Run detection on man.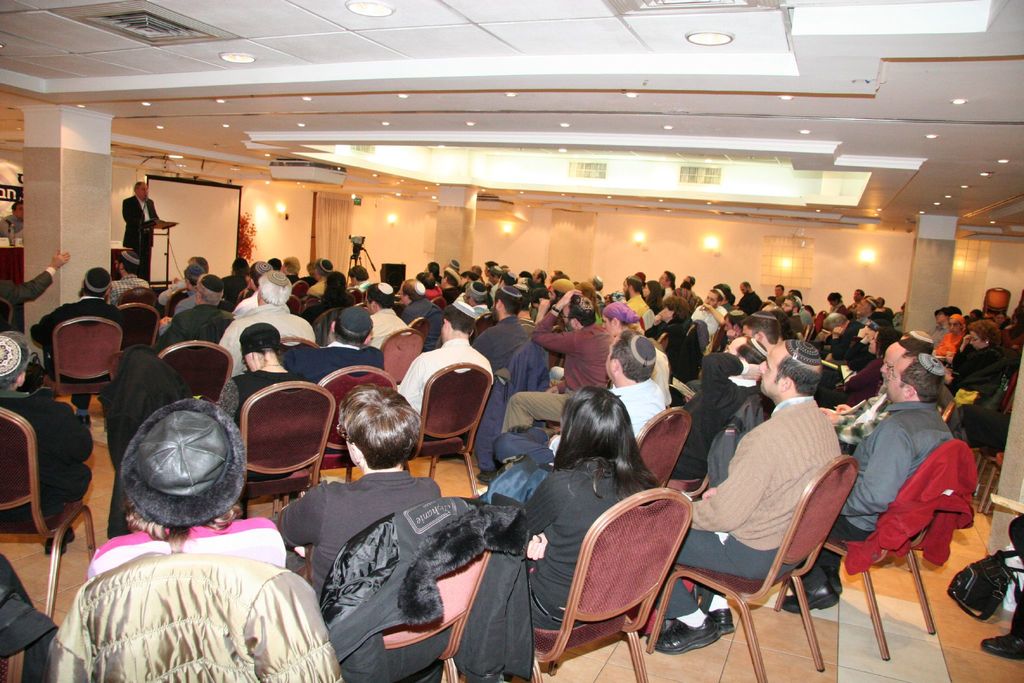
Result: <bbox>397, 279, 450, 354</bbox>.
